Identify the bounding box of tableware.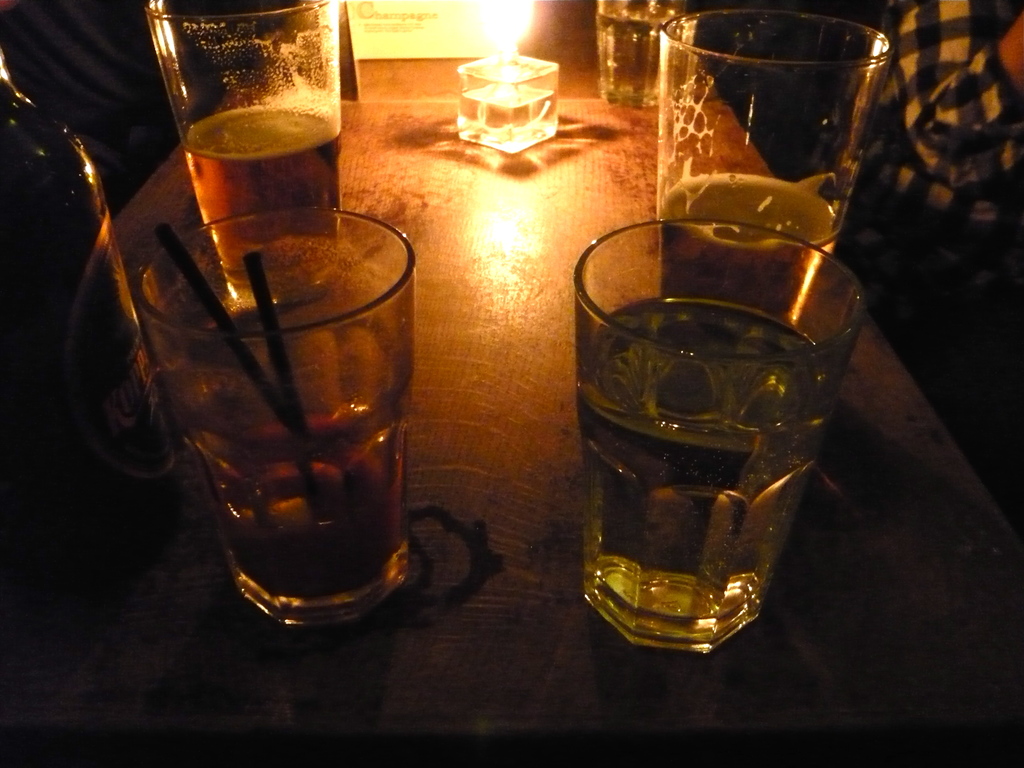
[134, 211, 428, 616].
